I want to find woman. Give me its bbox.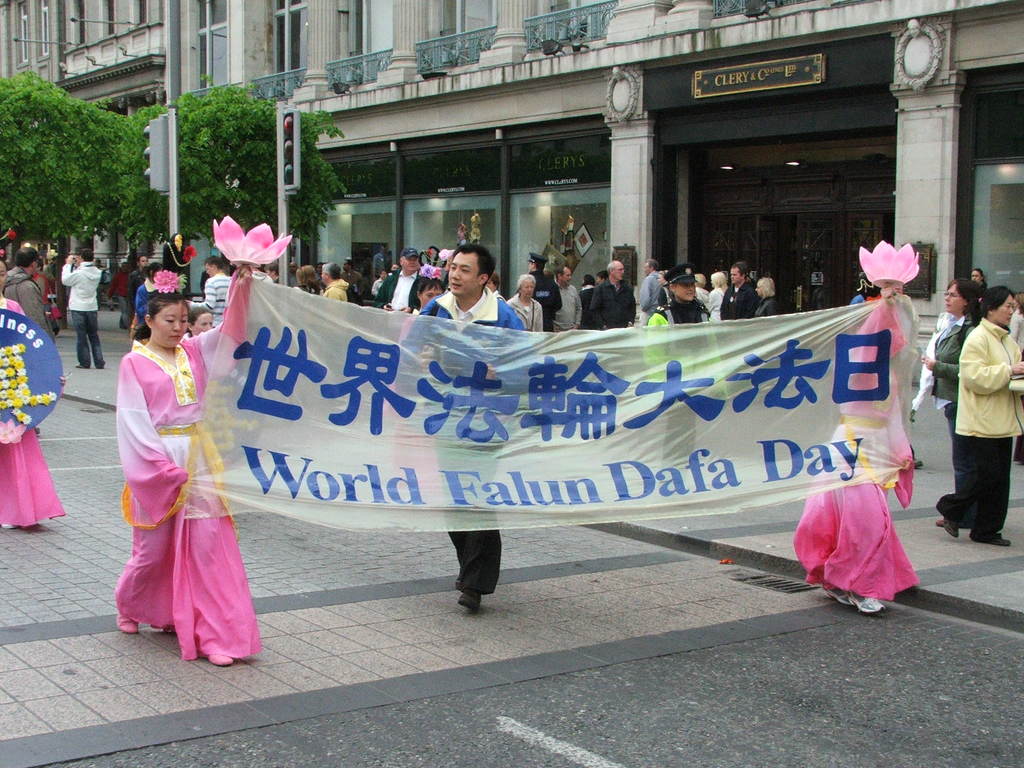
x1=484, y1=271, x2=508, y2=305.
